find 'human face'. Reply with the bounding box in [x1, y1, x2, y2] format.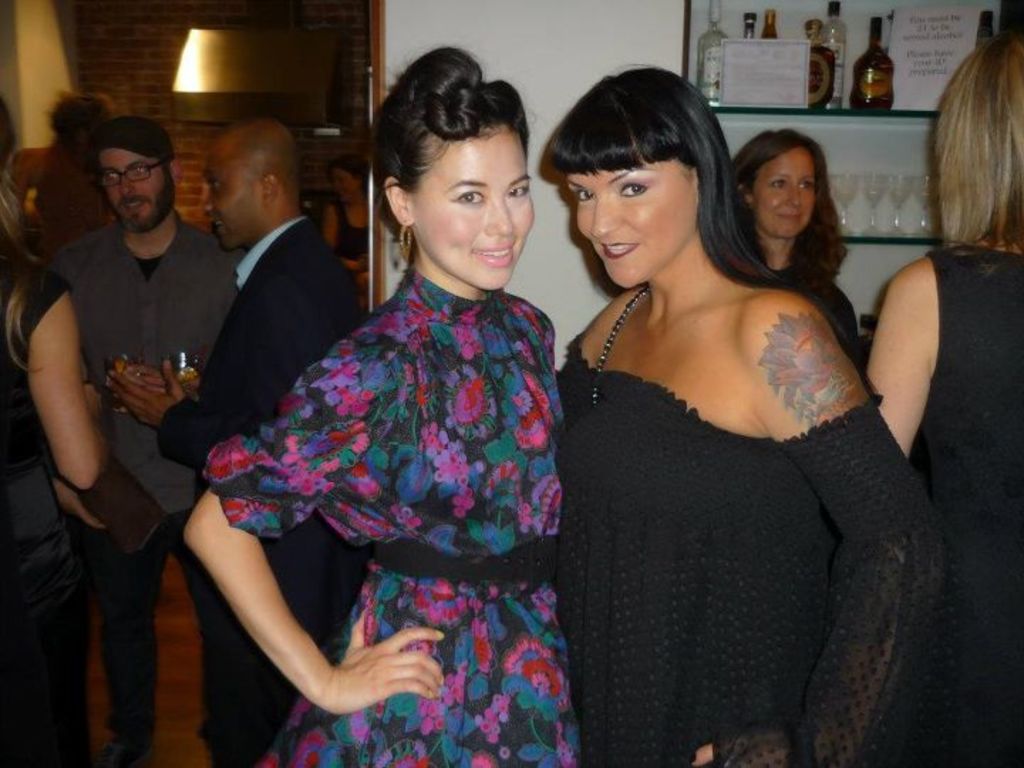
[95, 152, 174, 230].
